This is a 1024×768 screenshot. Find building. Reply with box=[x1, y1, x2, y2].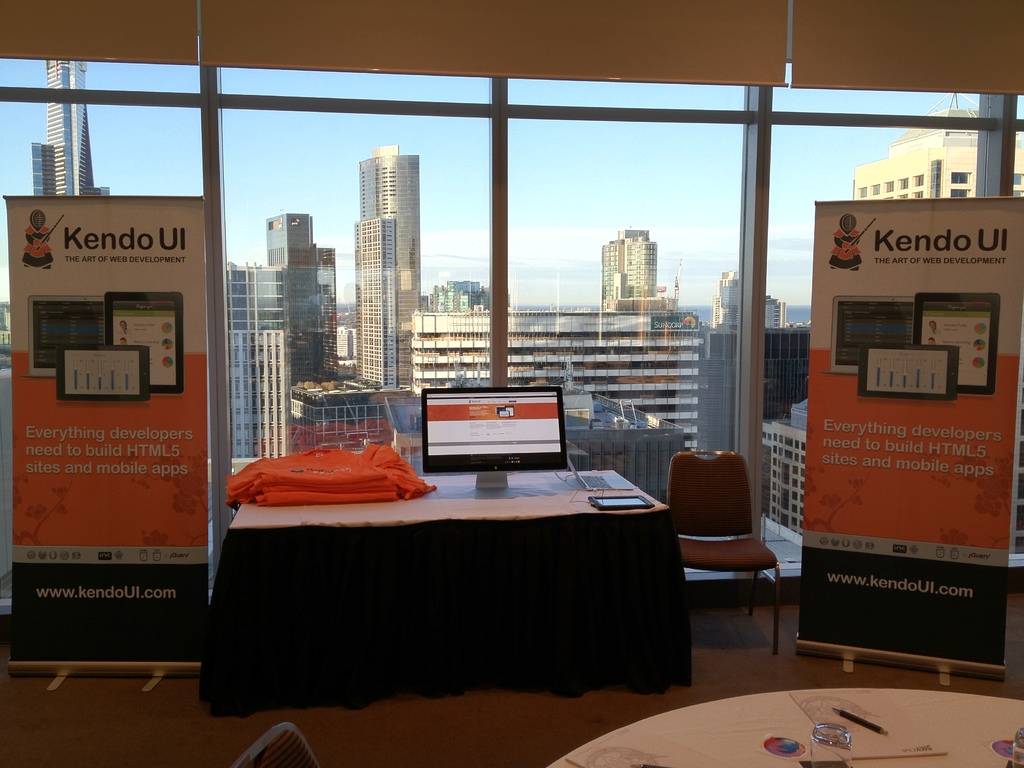
box=[852, 92, 1023, 200].
